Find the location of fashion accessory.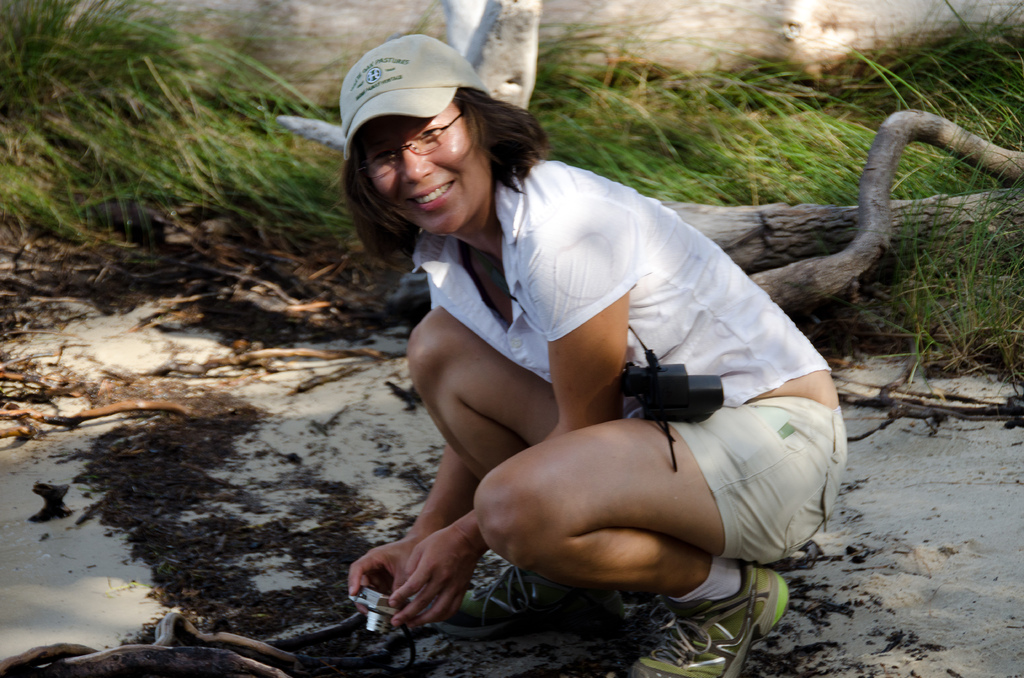
Location: box(622, 557, 797, 677).
